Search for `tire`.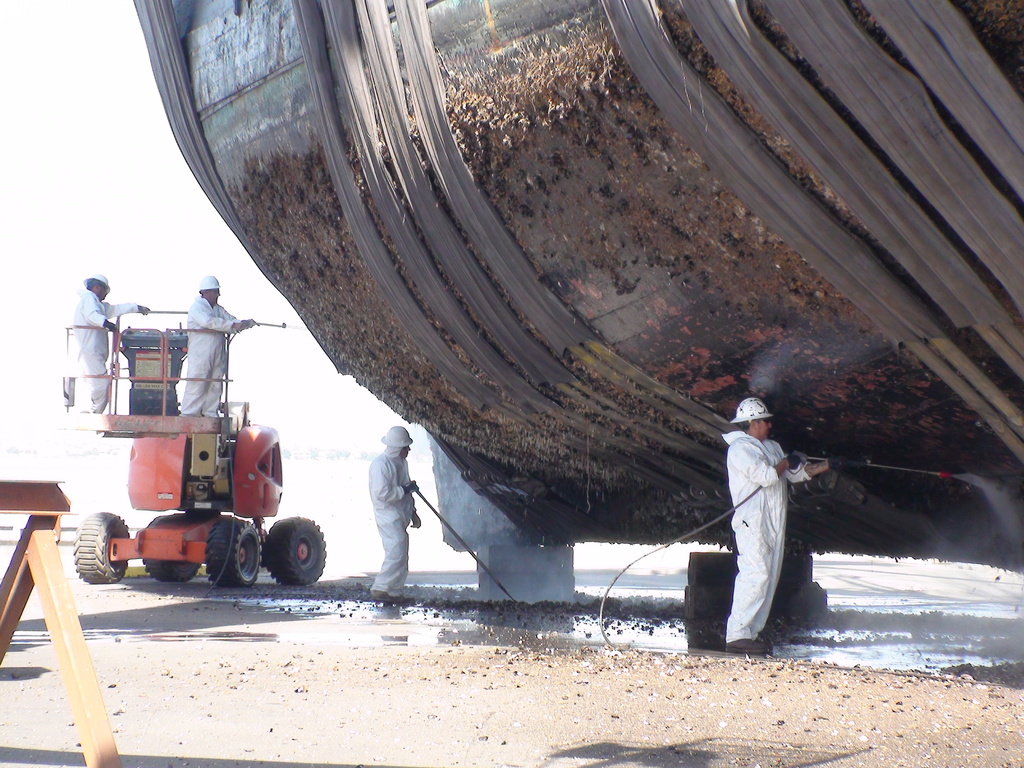
Found at pyautogui.locateOnScreen(270, 511, 333, 594).
